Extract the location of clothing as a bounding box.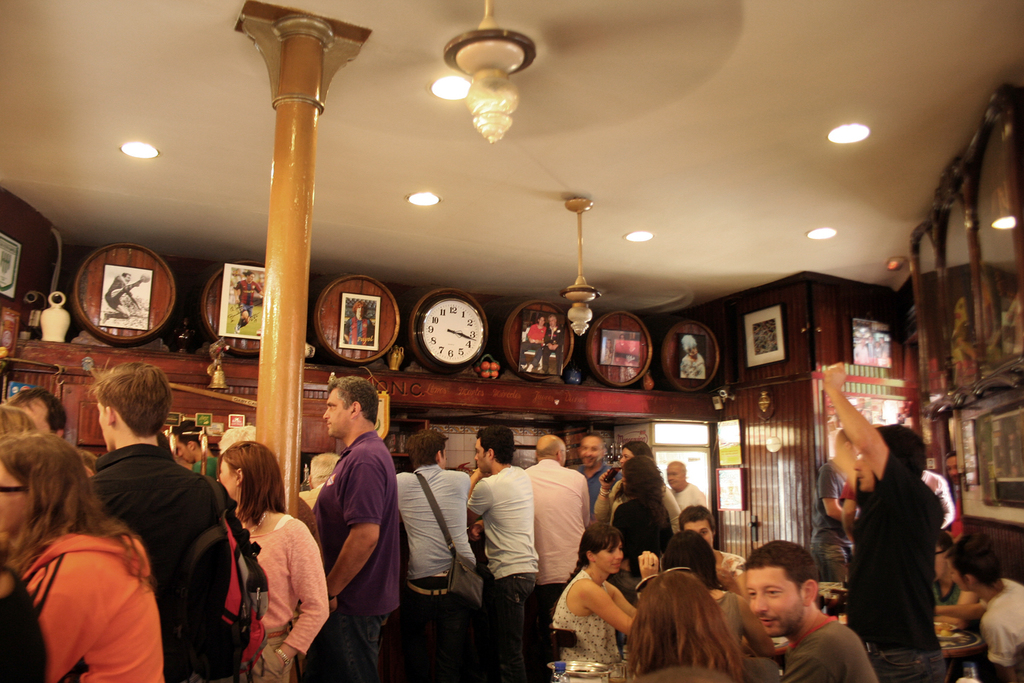
l=773, t=608, r=873, b=682.
